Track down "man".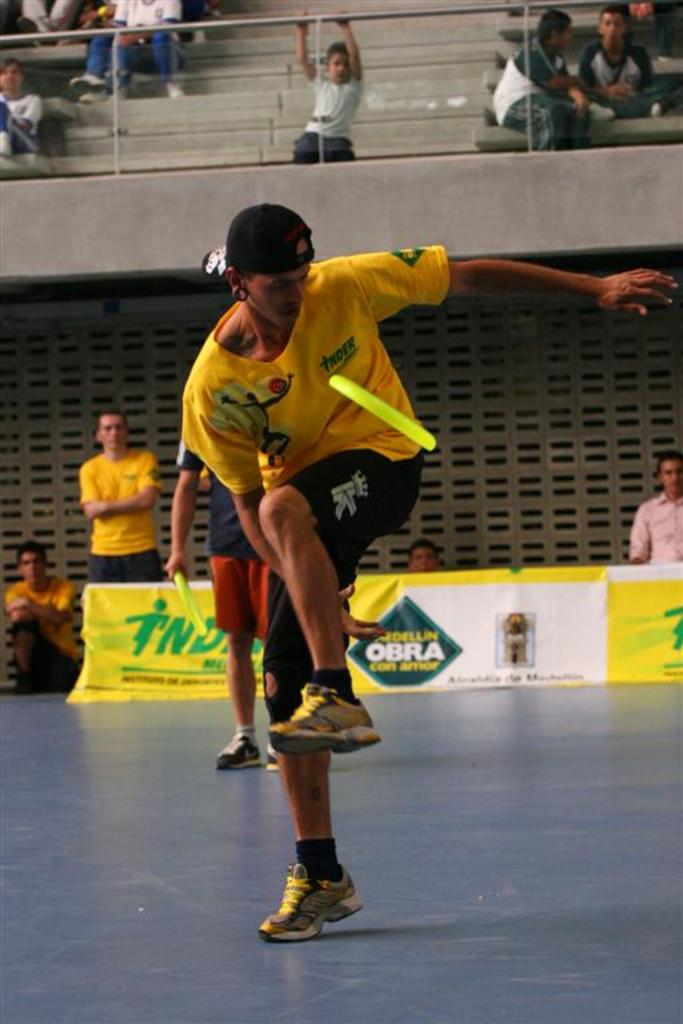
Tracked to locate(582, 1, 655, 103).
